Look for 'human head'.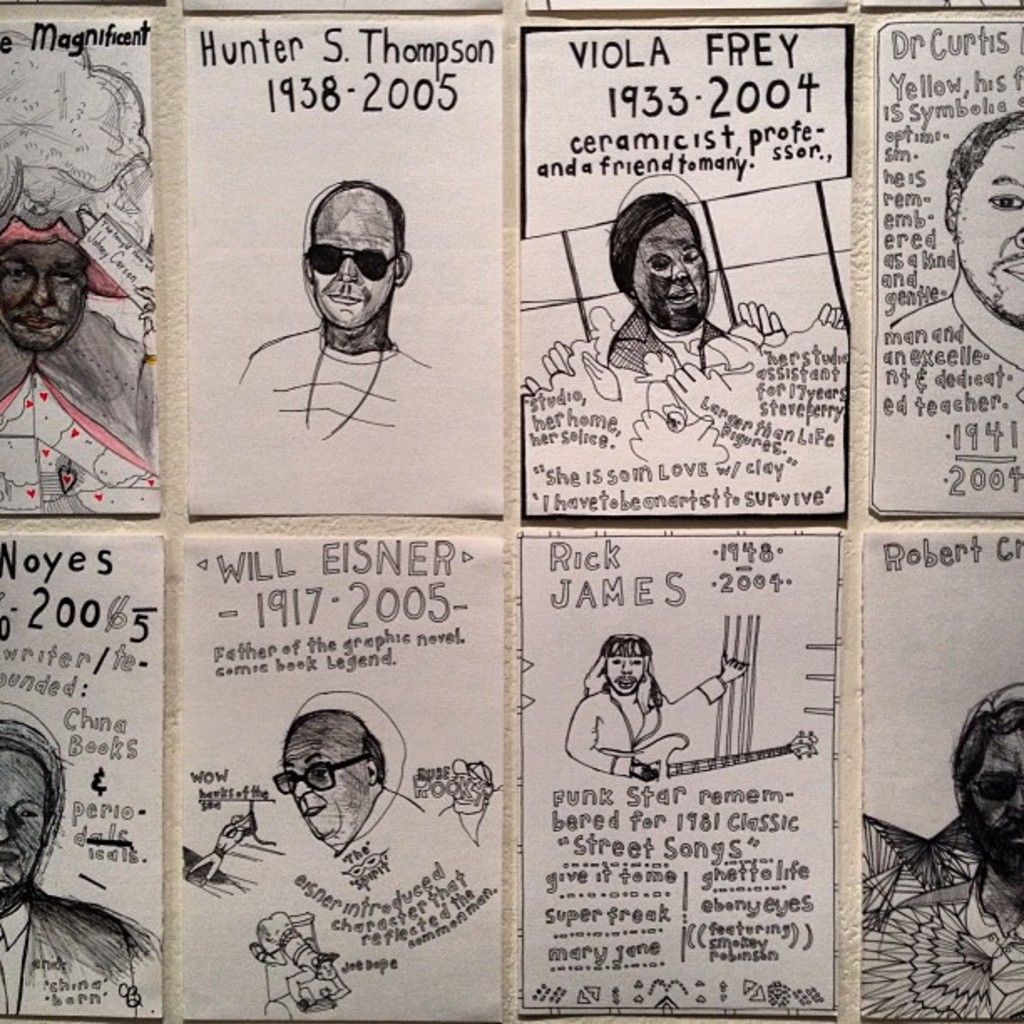
Found: (0,718,69,902).
